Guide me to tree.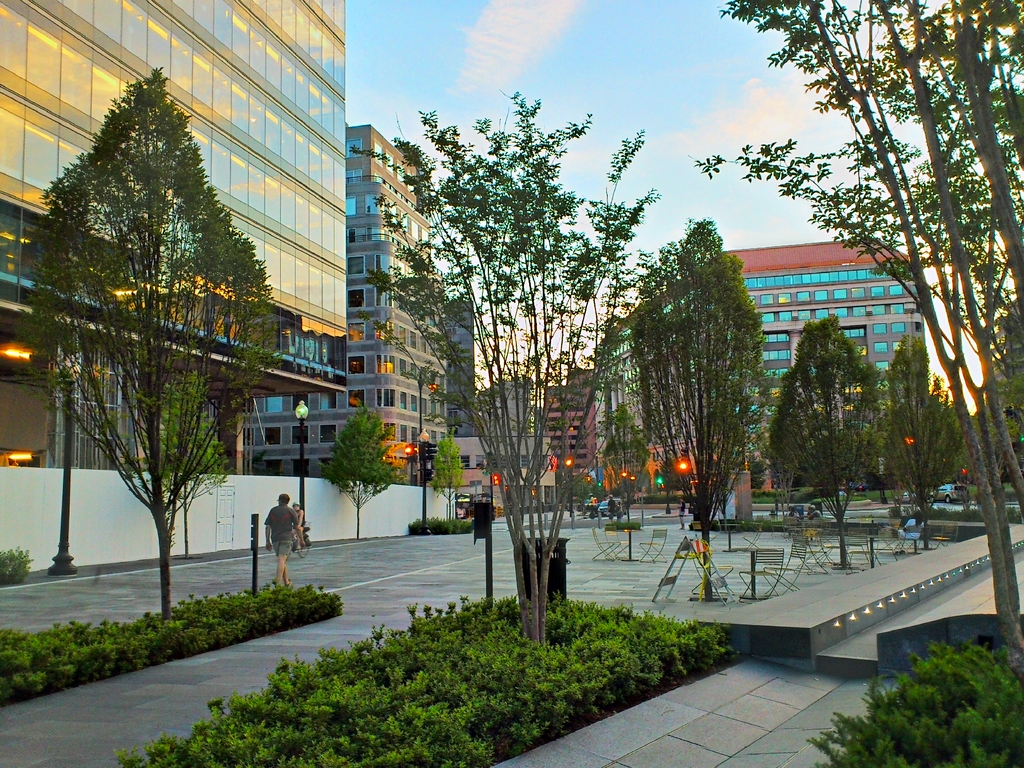
Guidance: detection(433, 431, 466, 515).
